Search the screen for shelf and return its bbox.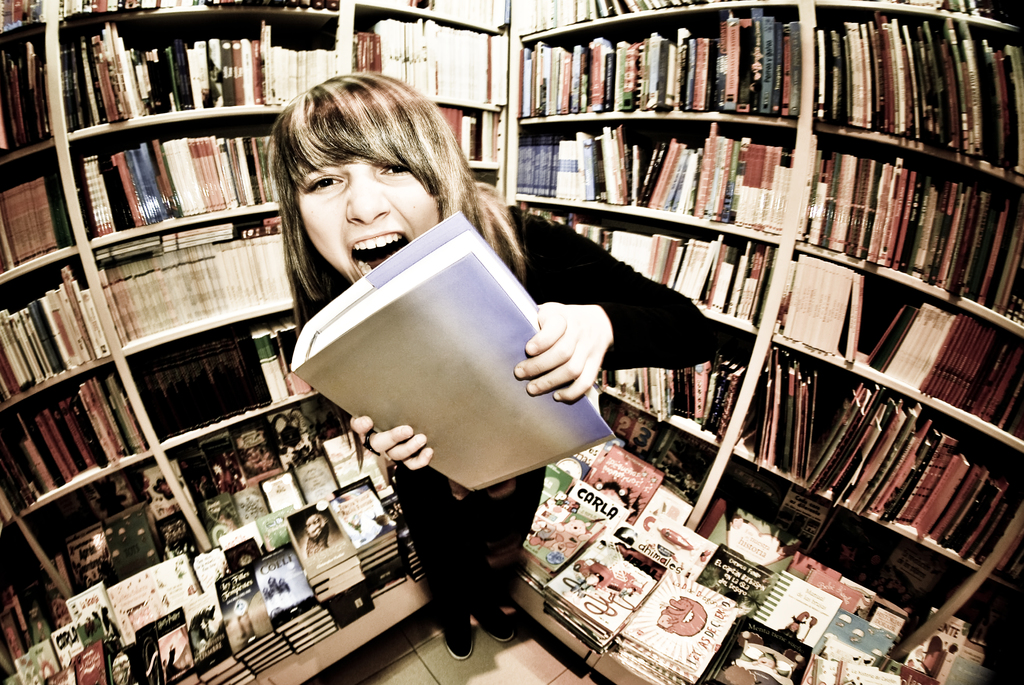
Found: <bbox>589, 387, 725, 526</bbox>.
